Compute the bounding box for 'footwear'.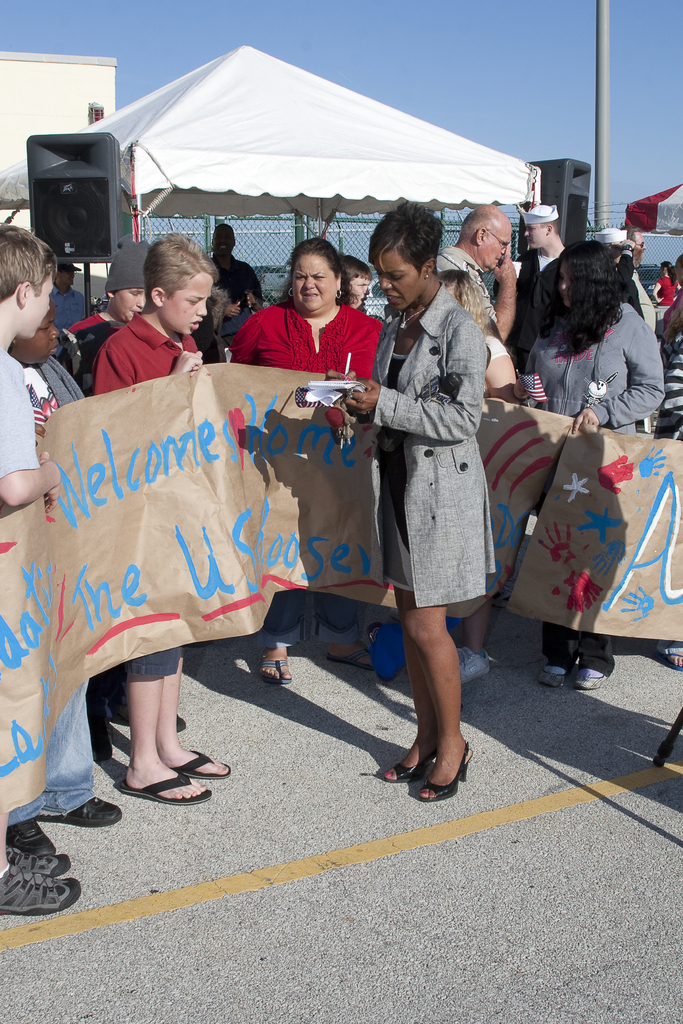
left=9, top=822, right=60, bottom=860.
